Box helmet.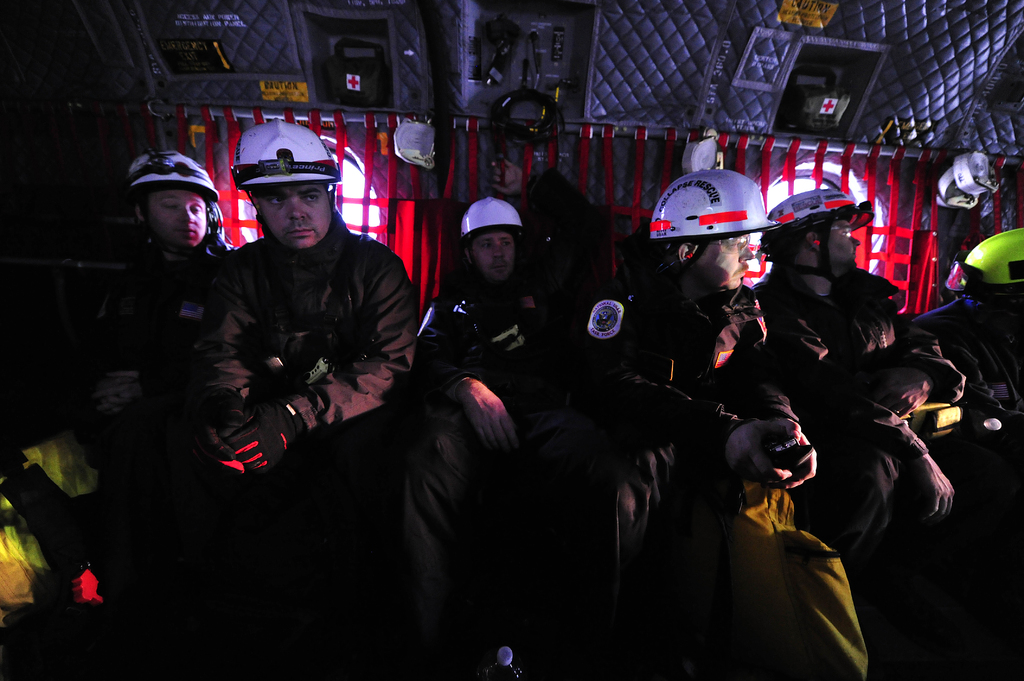
(949,229,1023,301).
